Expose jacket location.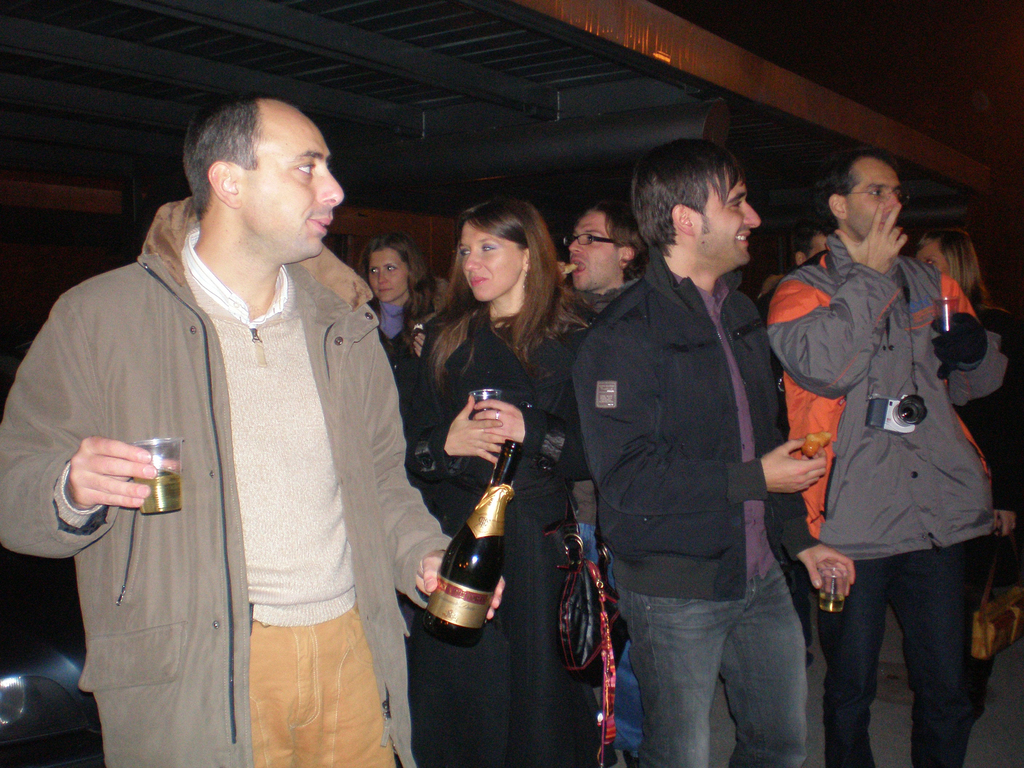
Exposed at [37, 170, 417, 728].
